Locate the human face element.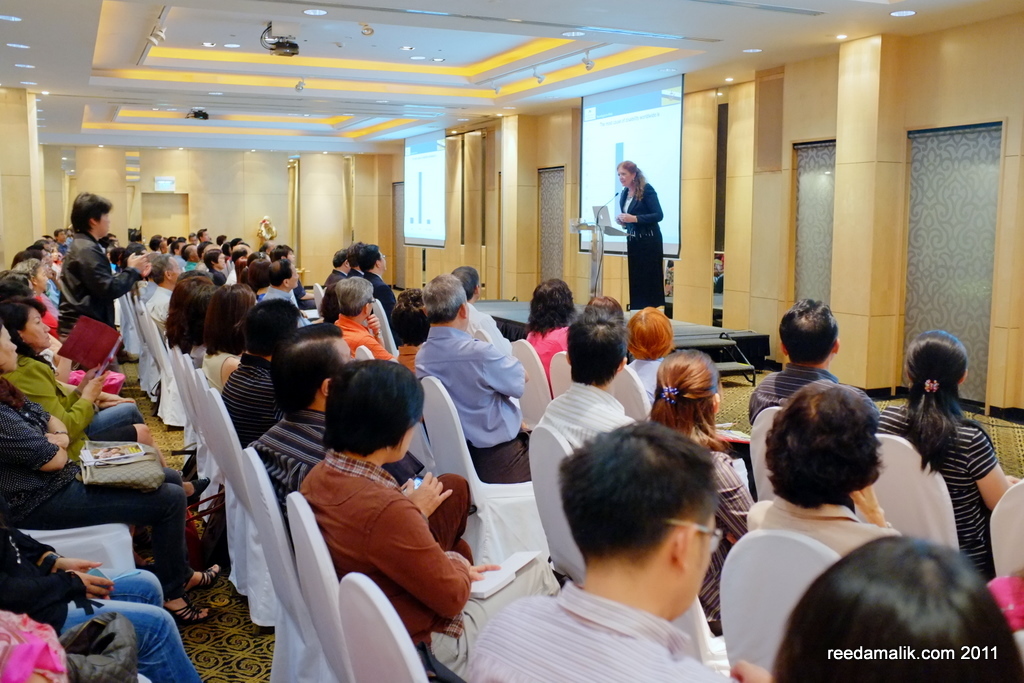
Element bbox: box(0, 322, 21, 371).
